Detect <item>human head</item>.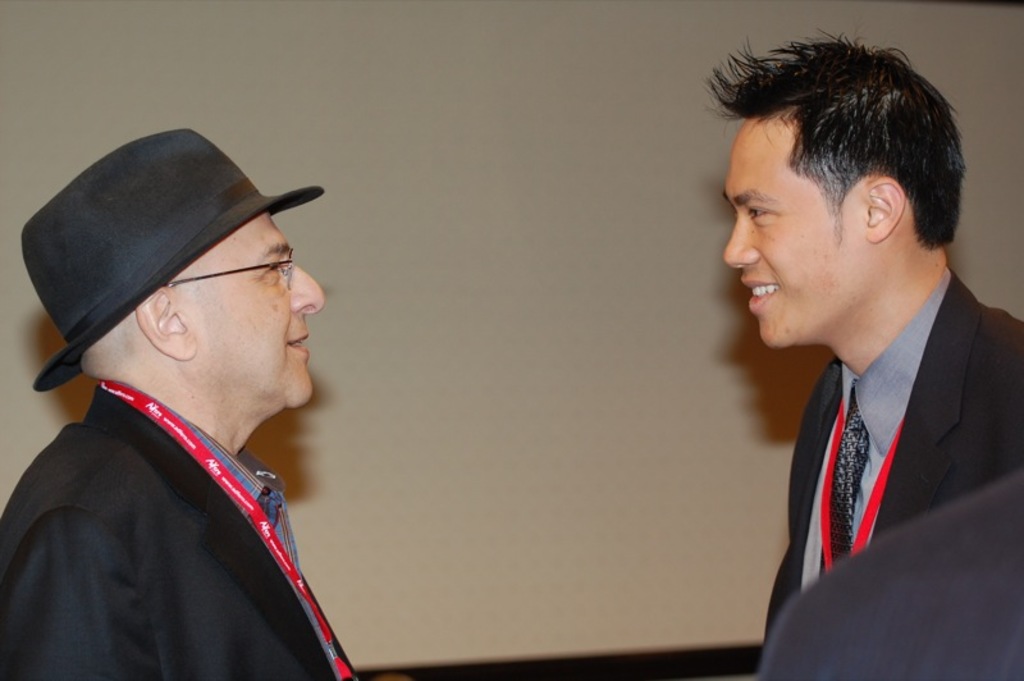
Detected at (x1=696, y1=32, x2=988, y2=360).
